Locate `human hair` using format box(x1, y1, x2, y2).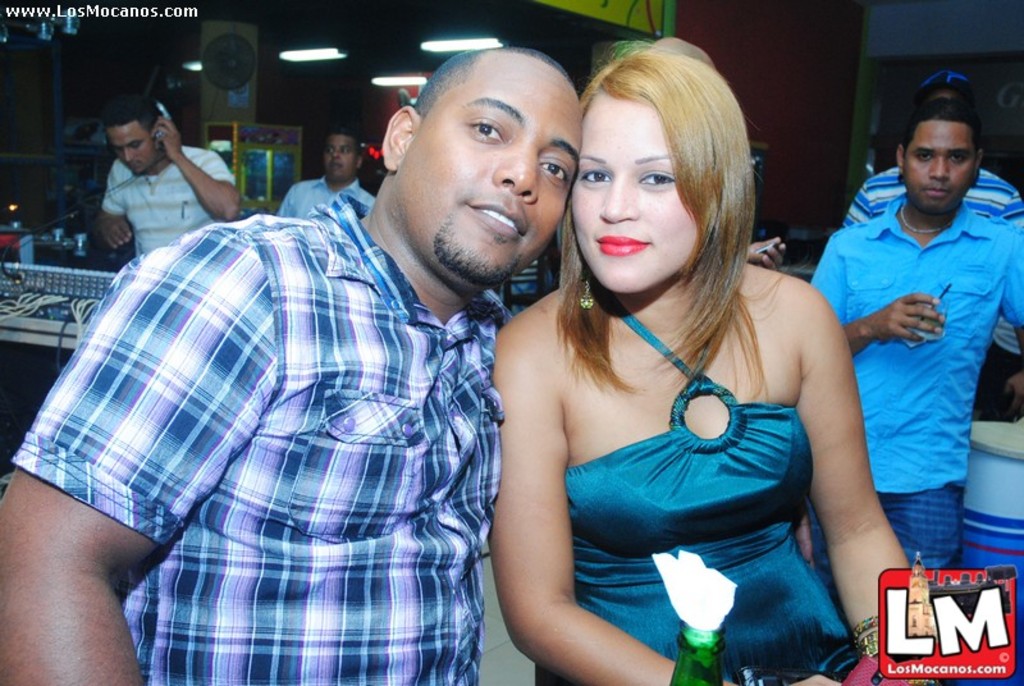
box(100, 96, 165, 138).
